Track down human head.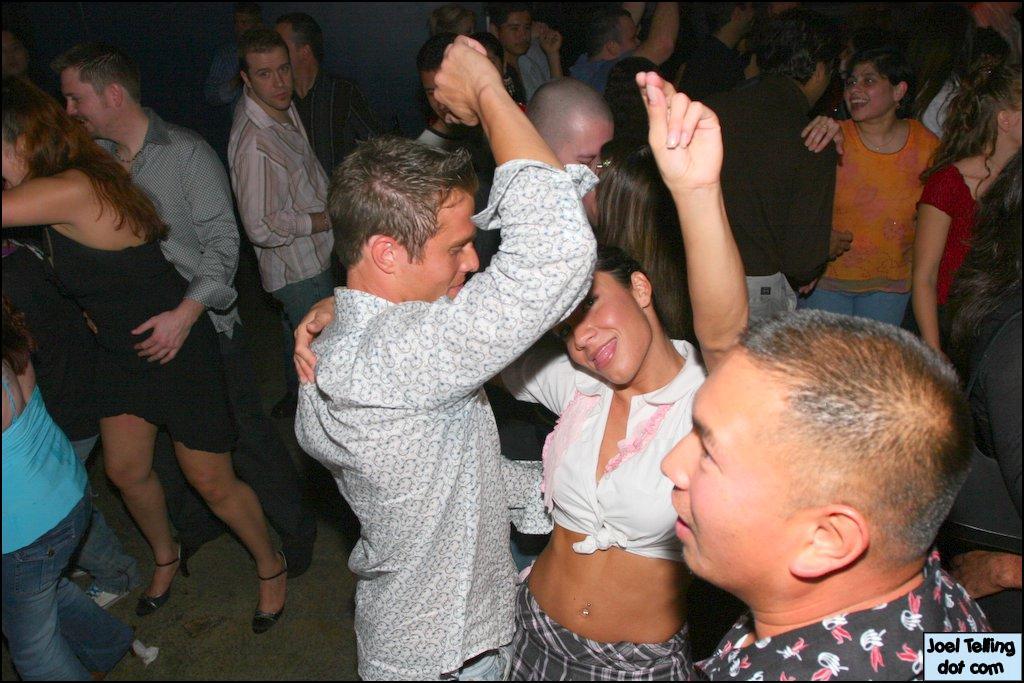
Tracked to 237:24:299:111.
